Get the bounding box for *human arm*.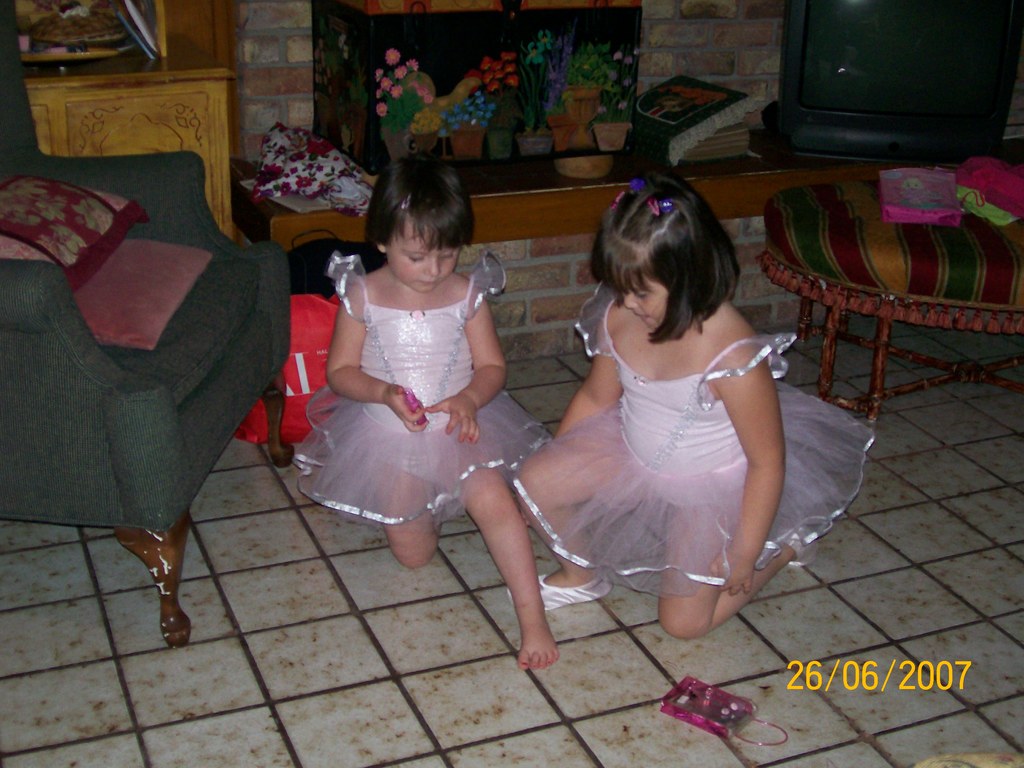
detection(323, 276, 430, 433).
